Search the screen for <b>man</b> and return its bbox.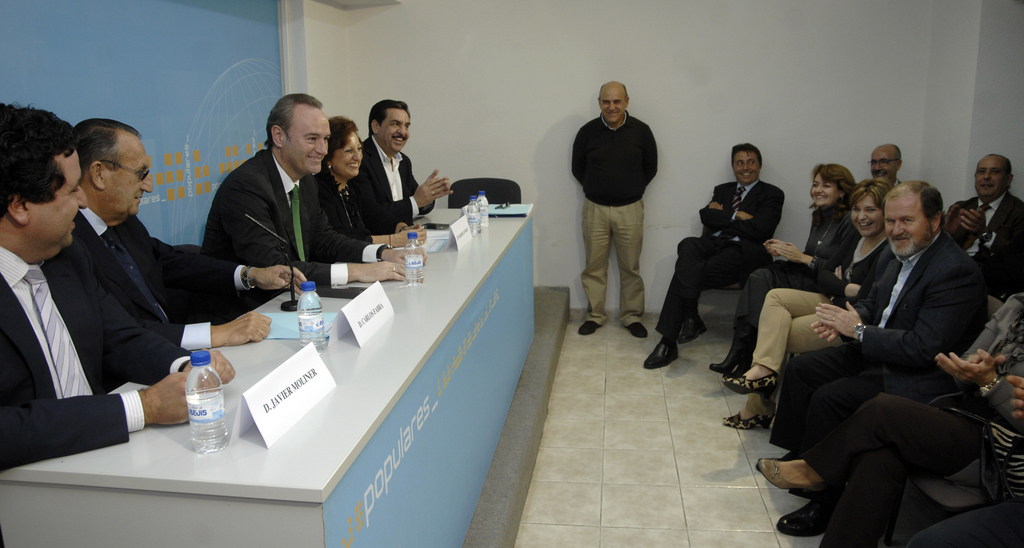
Found: box(201, 91, 428, 284).
